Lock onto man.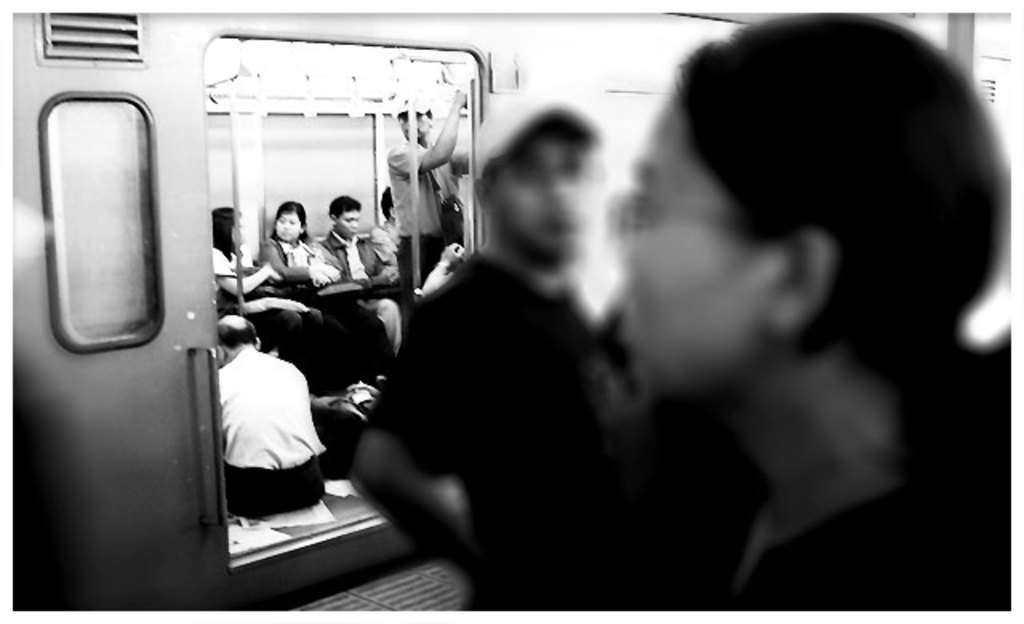
Locked: l=368, t=187, r=395, b=282.
